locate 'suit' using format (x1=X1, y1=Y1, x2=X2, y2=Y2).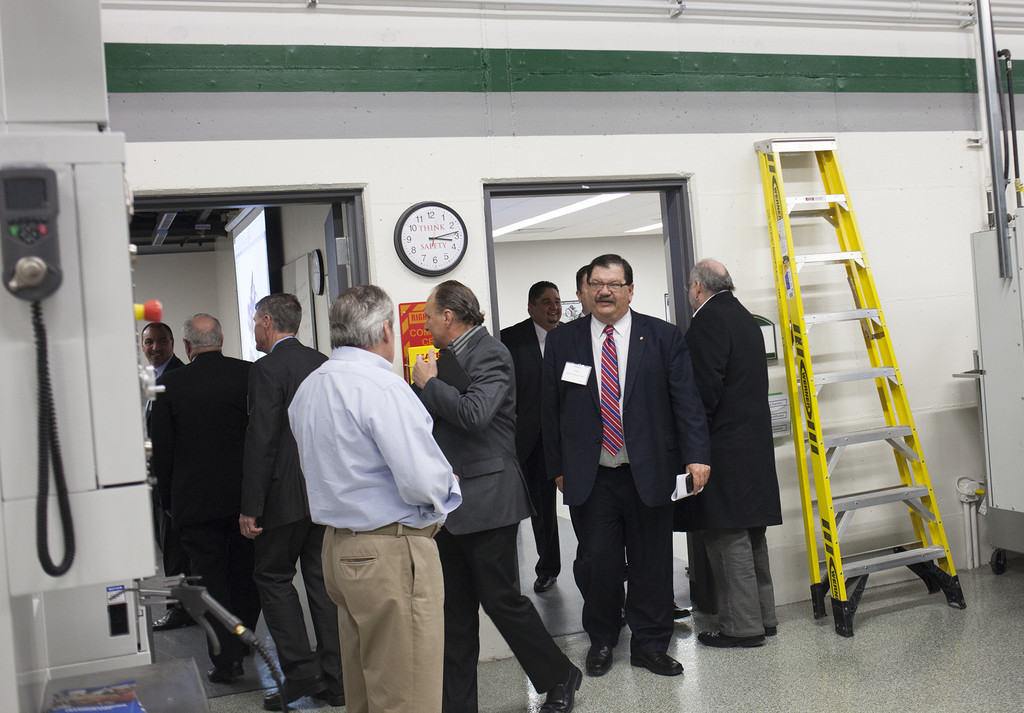
(x1=237, y1=339, x2=330, y2=683).
